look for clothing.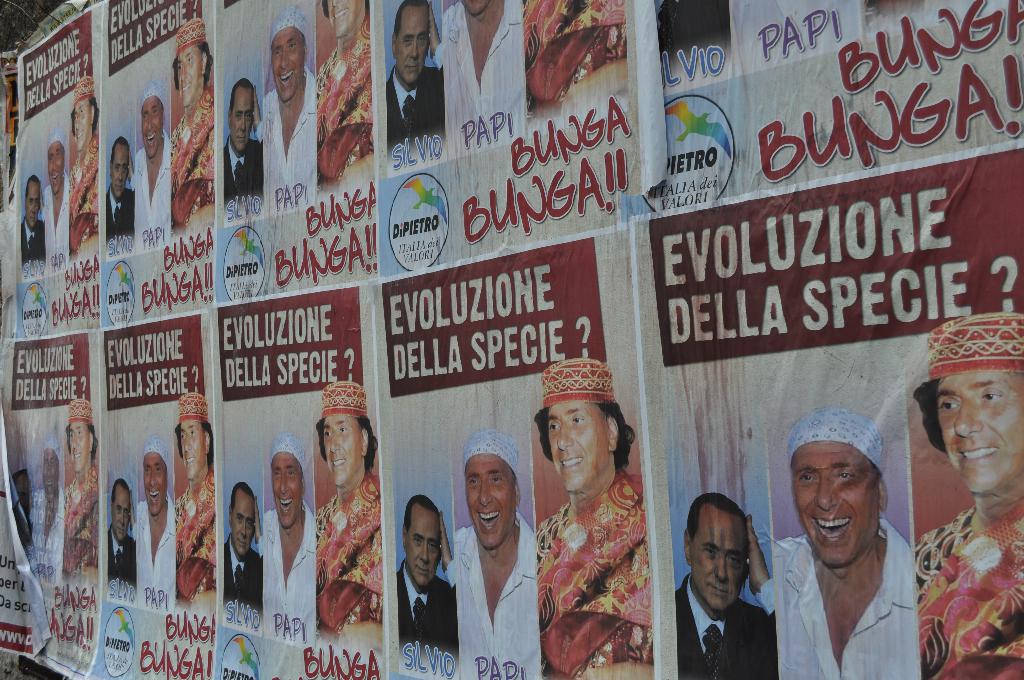
Found: {"left": 62, "top": 466, "right": 108, "bottom": 585}.
